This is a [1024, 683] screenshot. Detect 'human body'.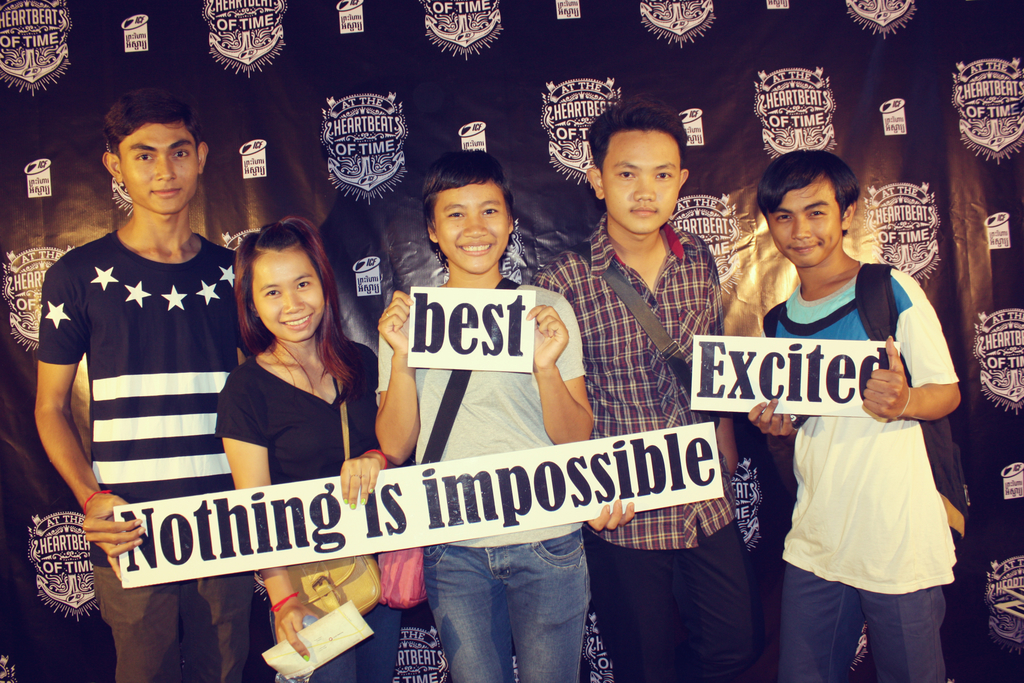
Rect(728, 167, 966, 682).
